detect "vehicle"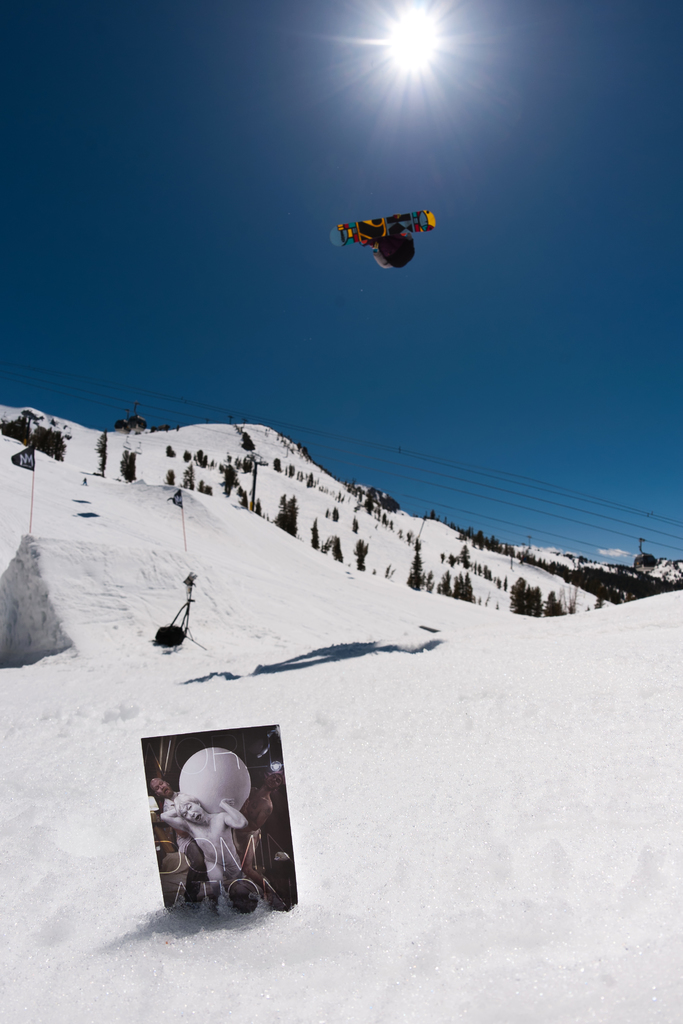
{"x1": 326, "y1": 219, "x2": 441, "y2": 273}
